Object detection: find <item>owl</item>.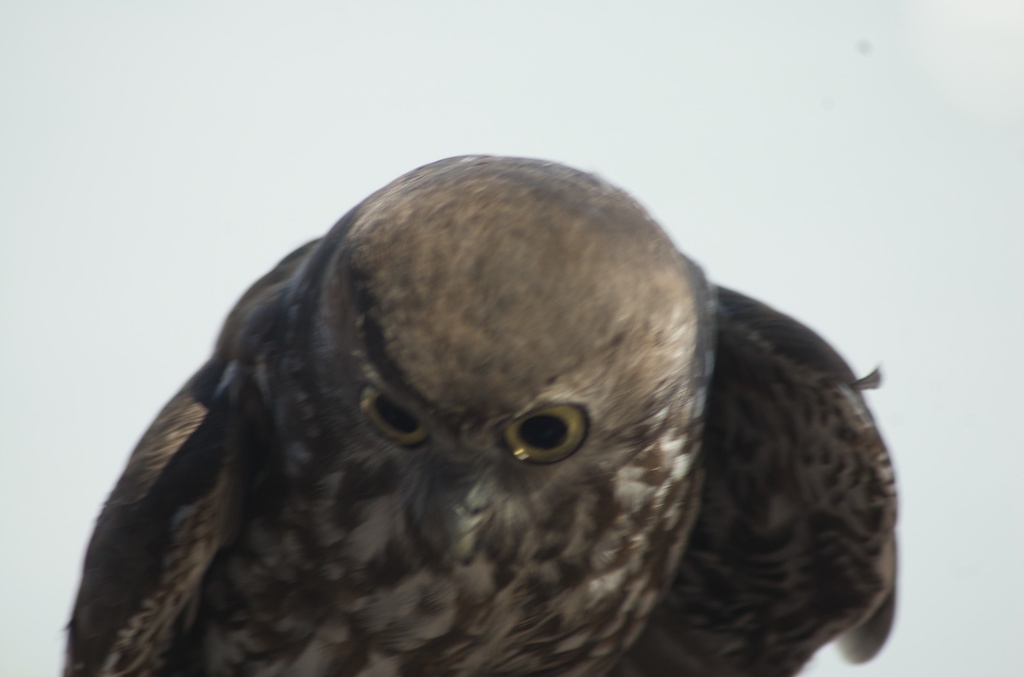
bbox=(58, 151, 897, 676).
